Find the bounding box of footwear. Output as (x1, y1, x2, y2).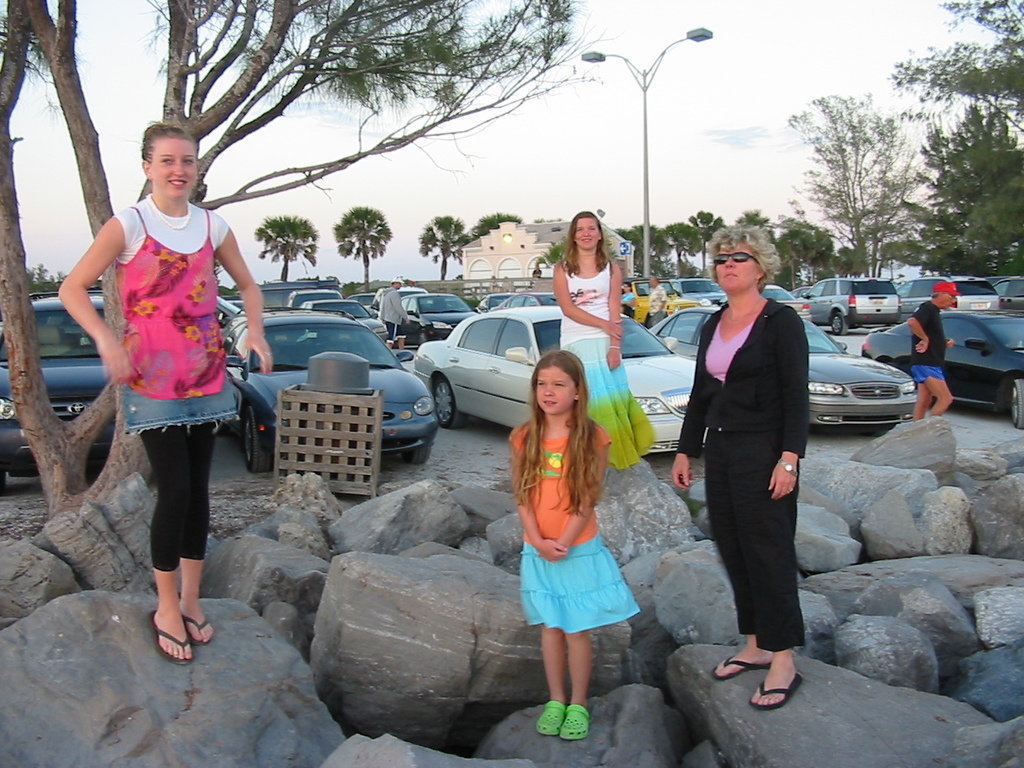
(182, 602, 214, 648).
